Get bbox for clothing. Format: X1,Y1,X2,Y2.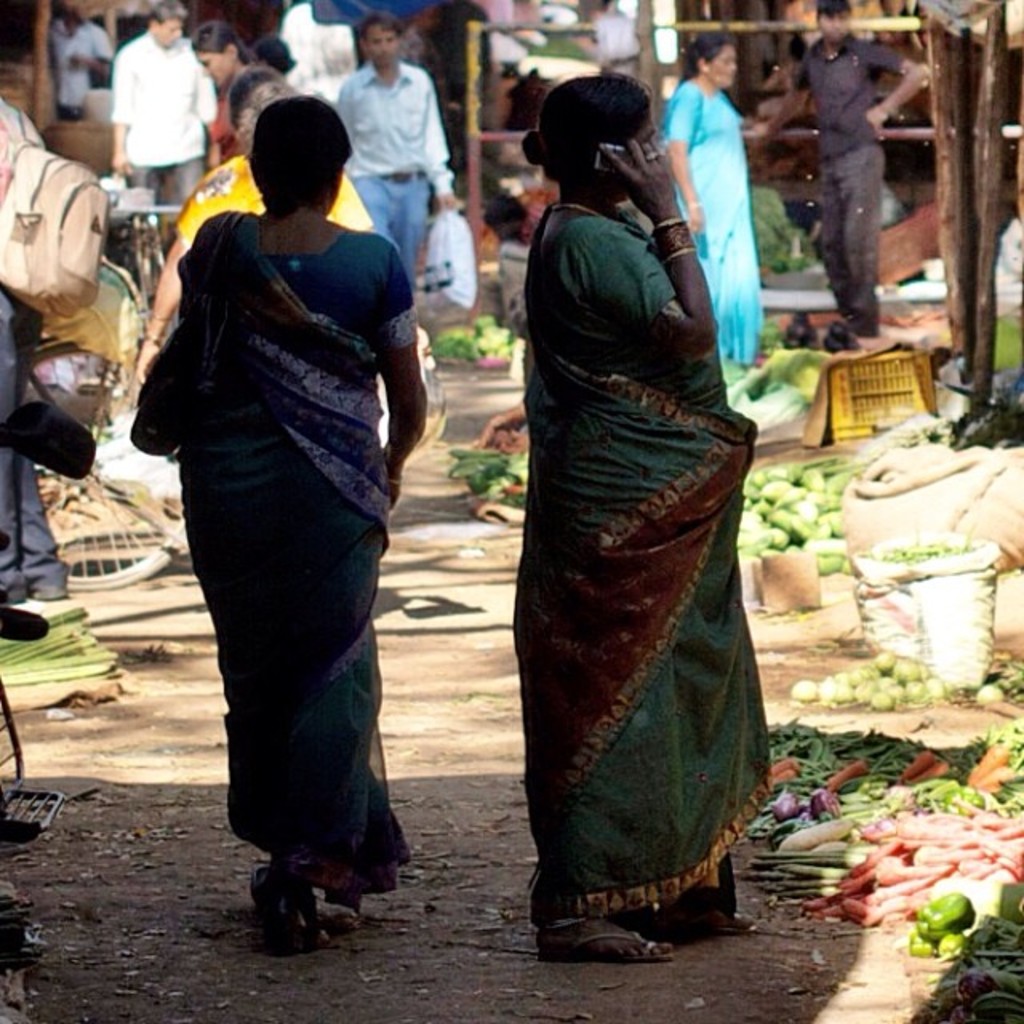
162,152,378,286.
